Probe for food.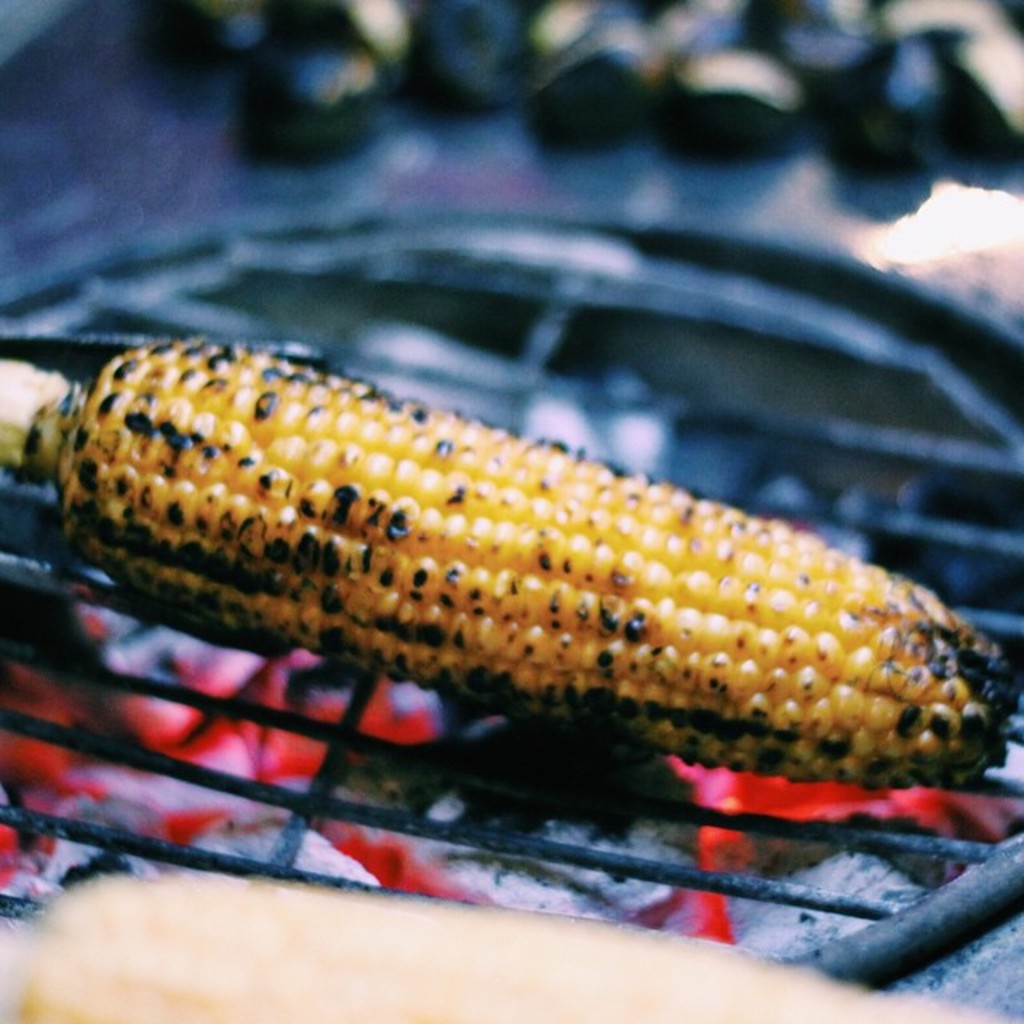
Probe result: 0:315:1023:826.
